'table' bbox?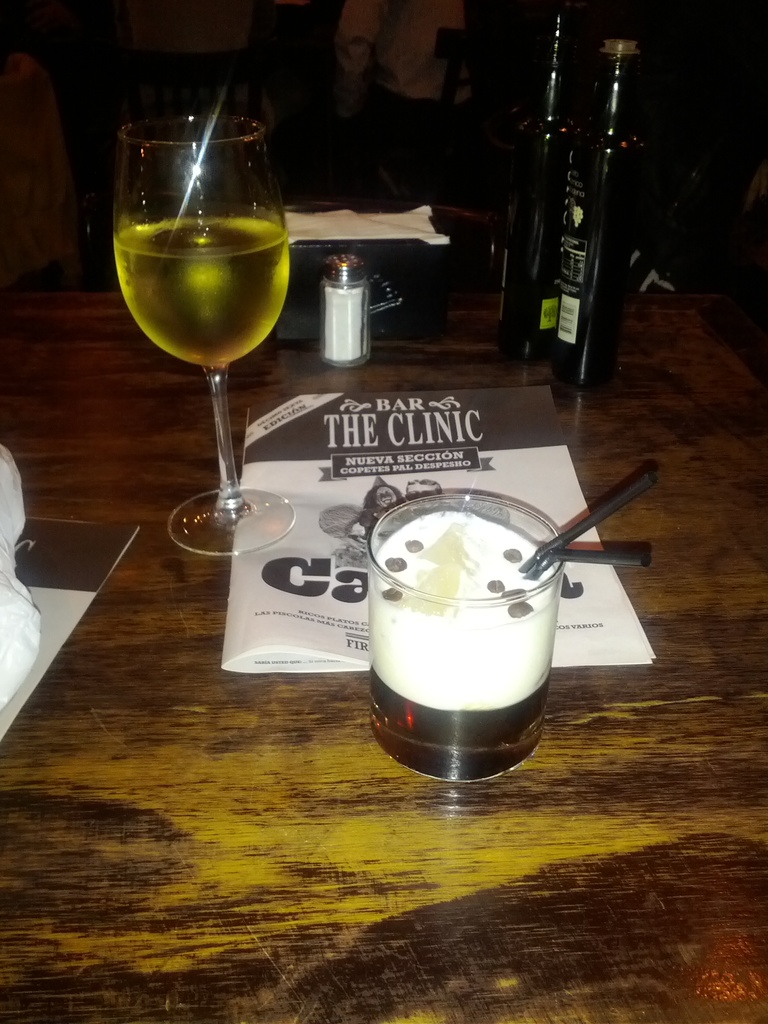
<box>58,179,733,973</box>
